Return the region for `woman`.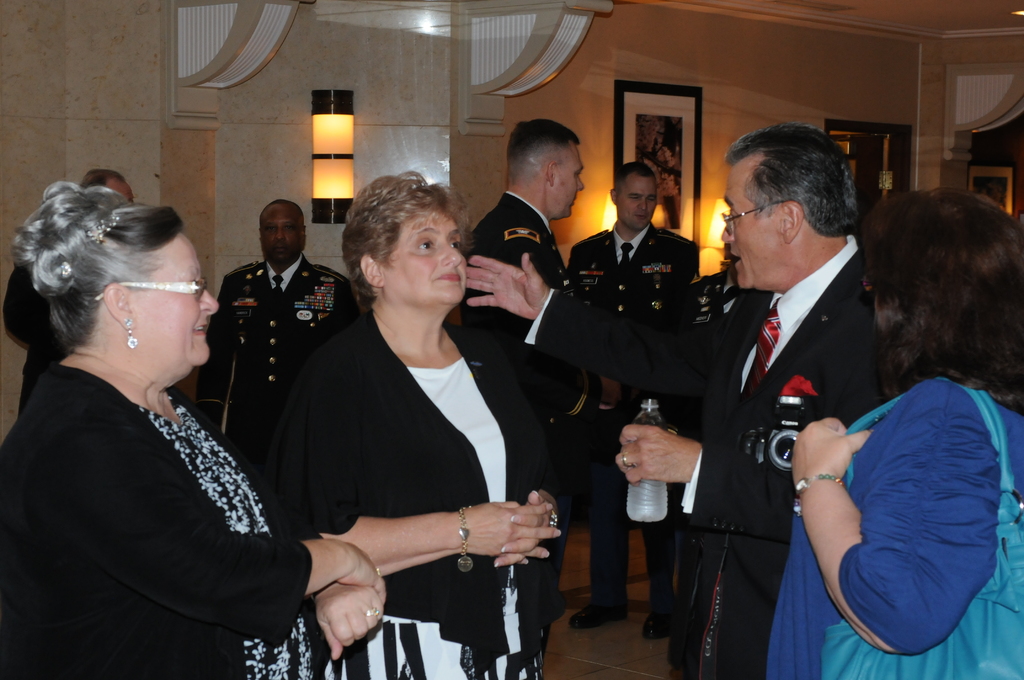
(750, 184, 1023, 679).
